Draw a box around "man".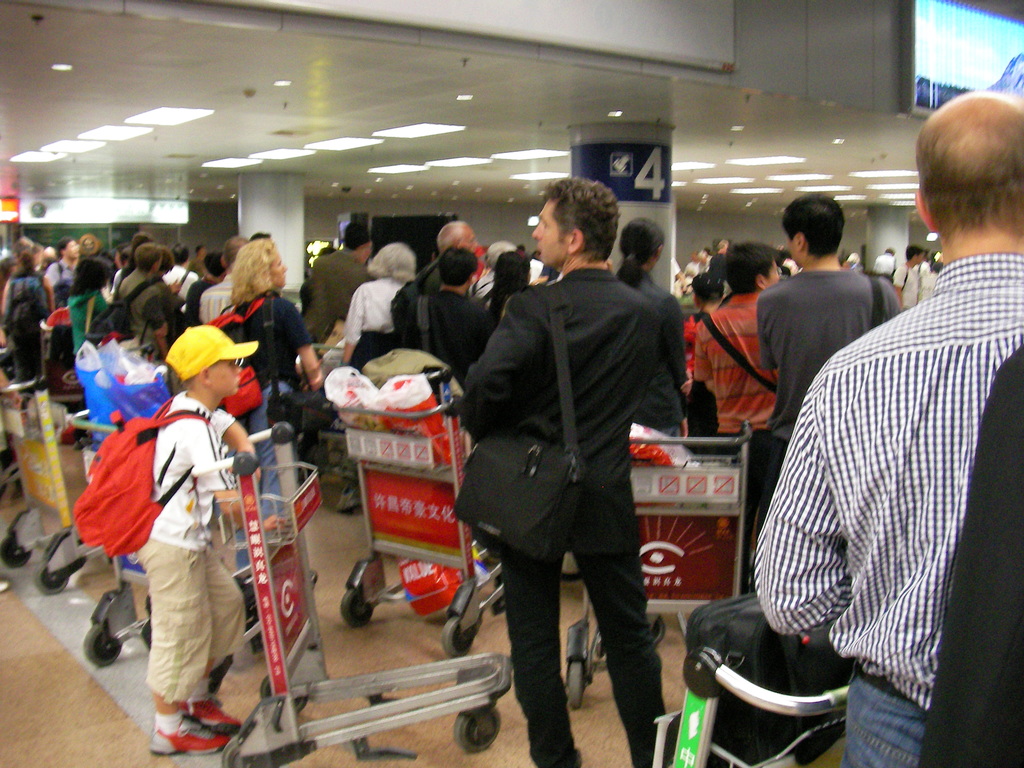
bbox(44, 242, 81, 291).
